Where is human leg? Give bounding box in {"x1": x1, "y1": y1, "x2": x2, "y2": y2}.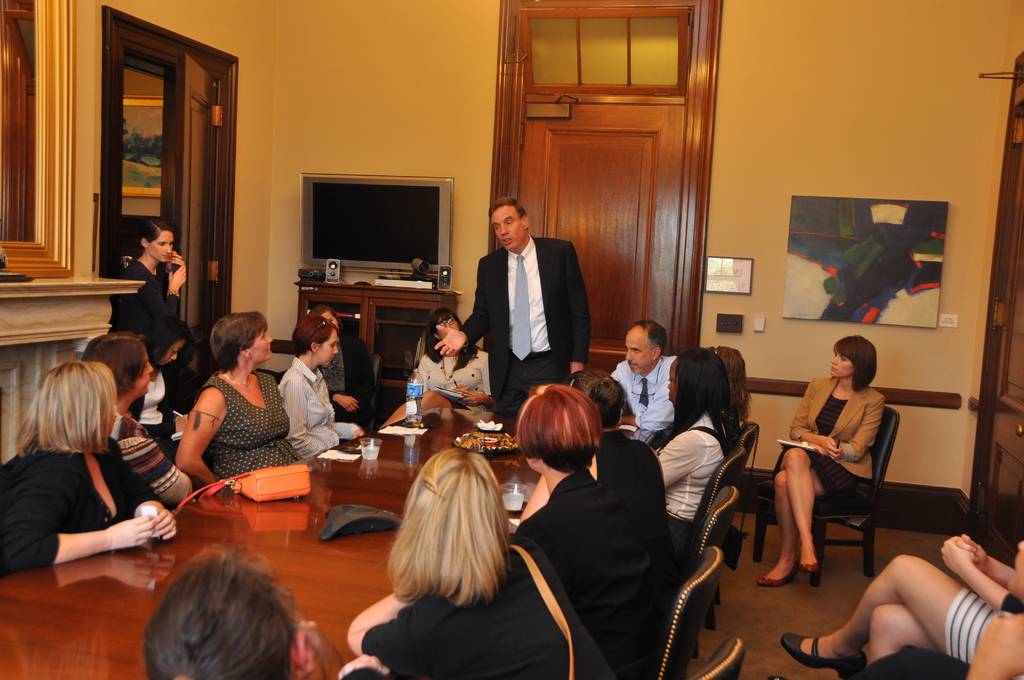
{"x1": 776, "y1": 450, "x2": 815, "y2": 572}.
